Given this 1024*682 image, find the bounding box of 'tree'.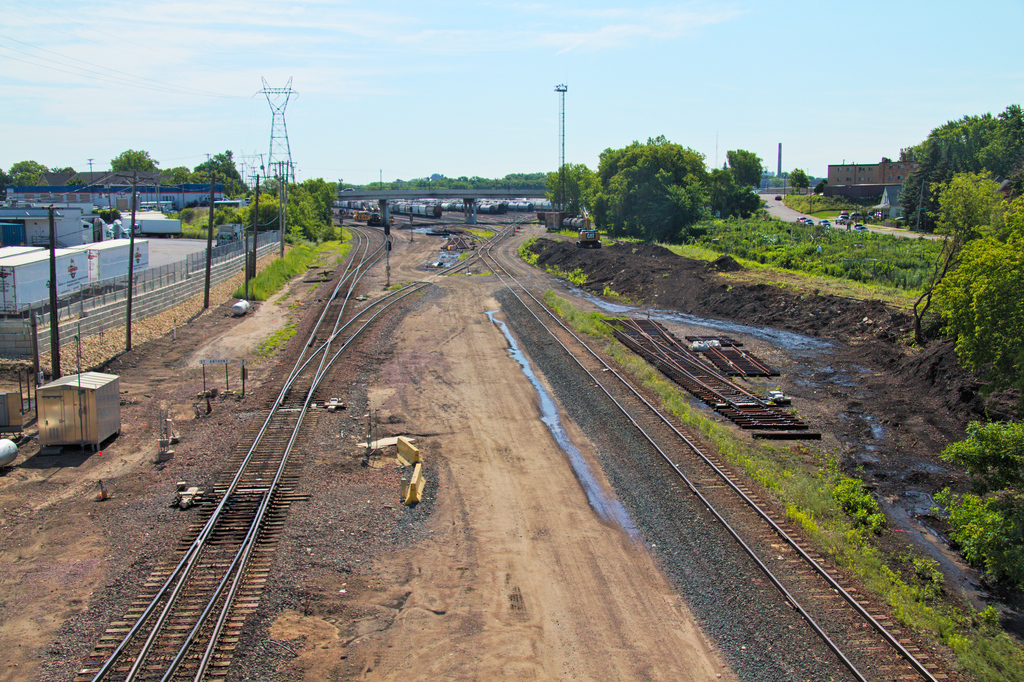
[787, 162, 811, 194].
